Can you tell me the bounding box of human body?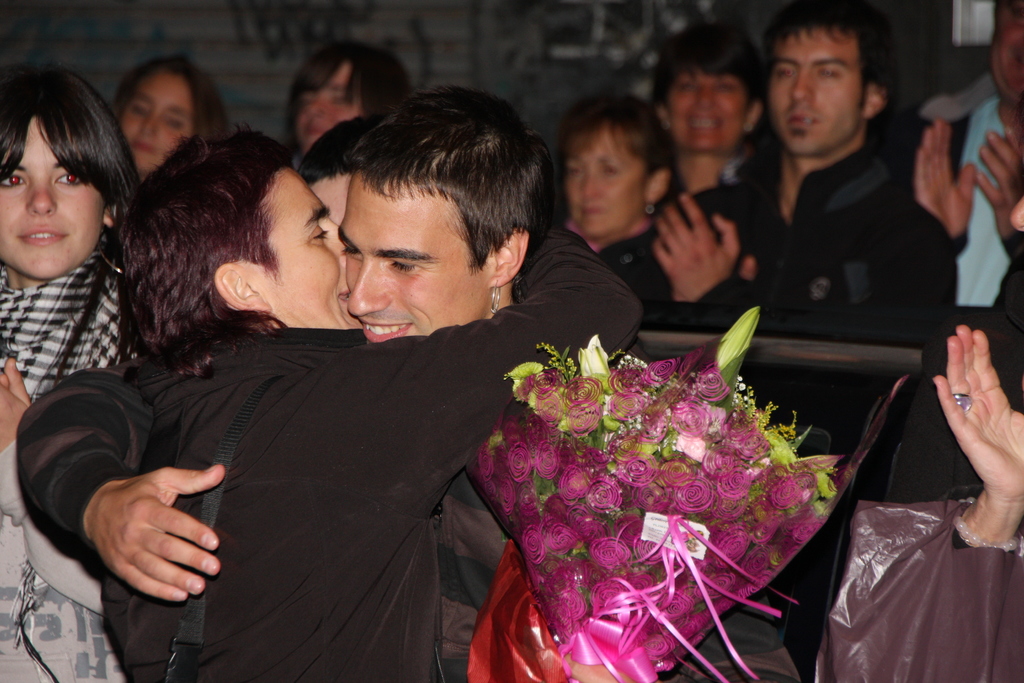
rect(557, 85, 682, 267).
